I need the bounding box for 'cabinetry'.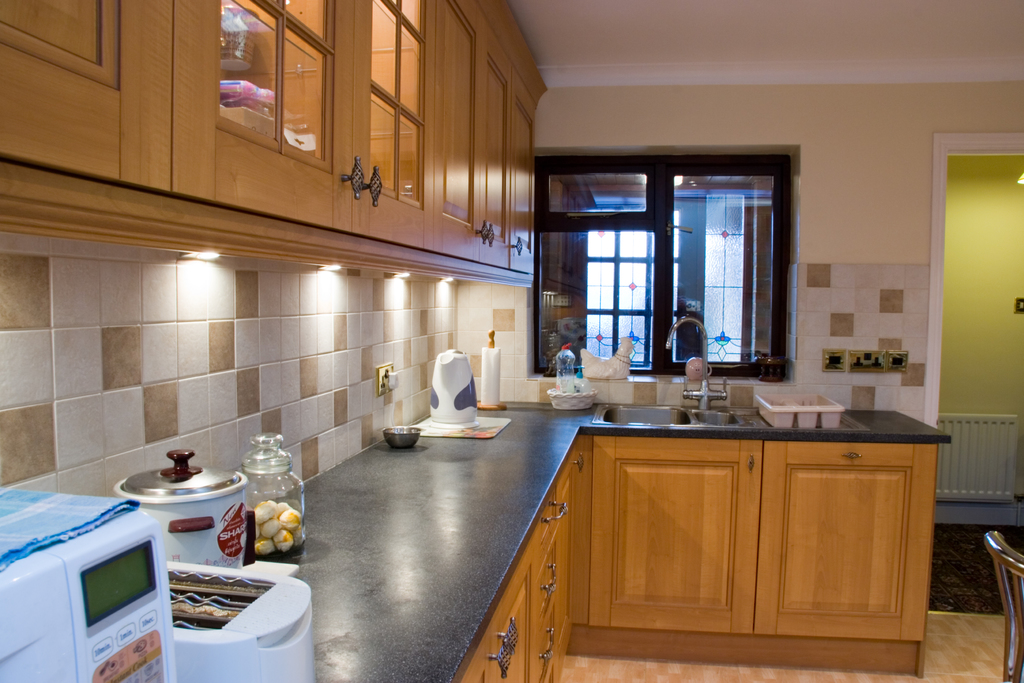
Here it is: box(533, 146, 789, 385).
